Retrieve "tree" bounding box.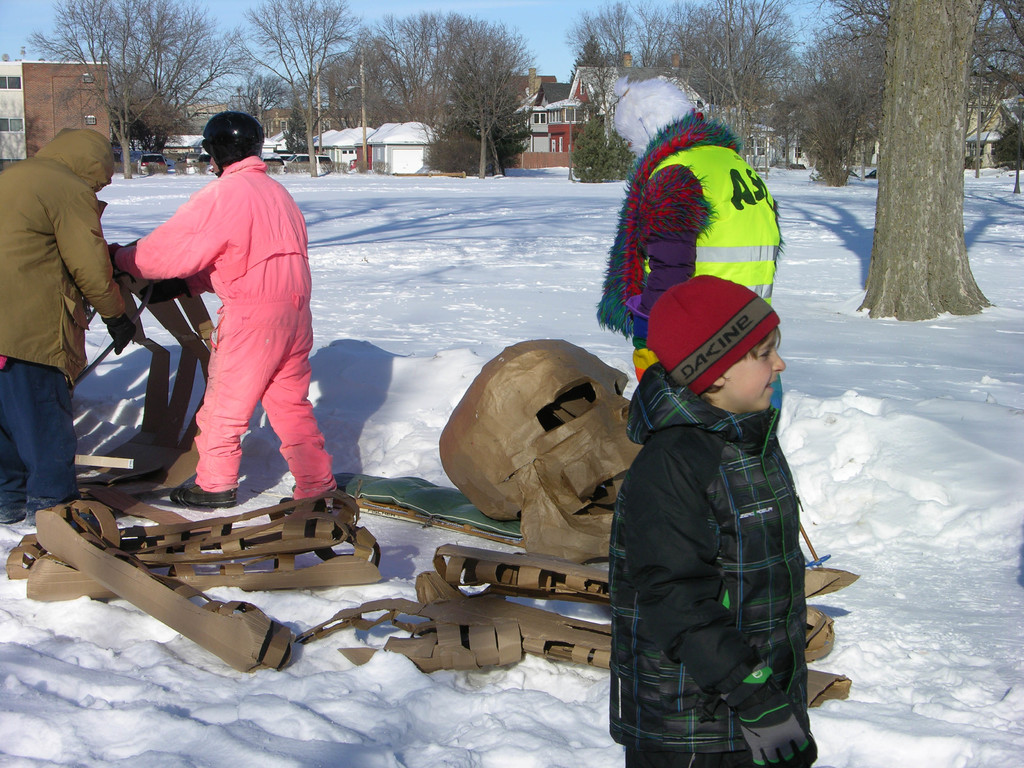
Bounding box: <region>242, 0, 367, 172</region>.
